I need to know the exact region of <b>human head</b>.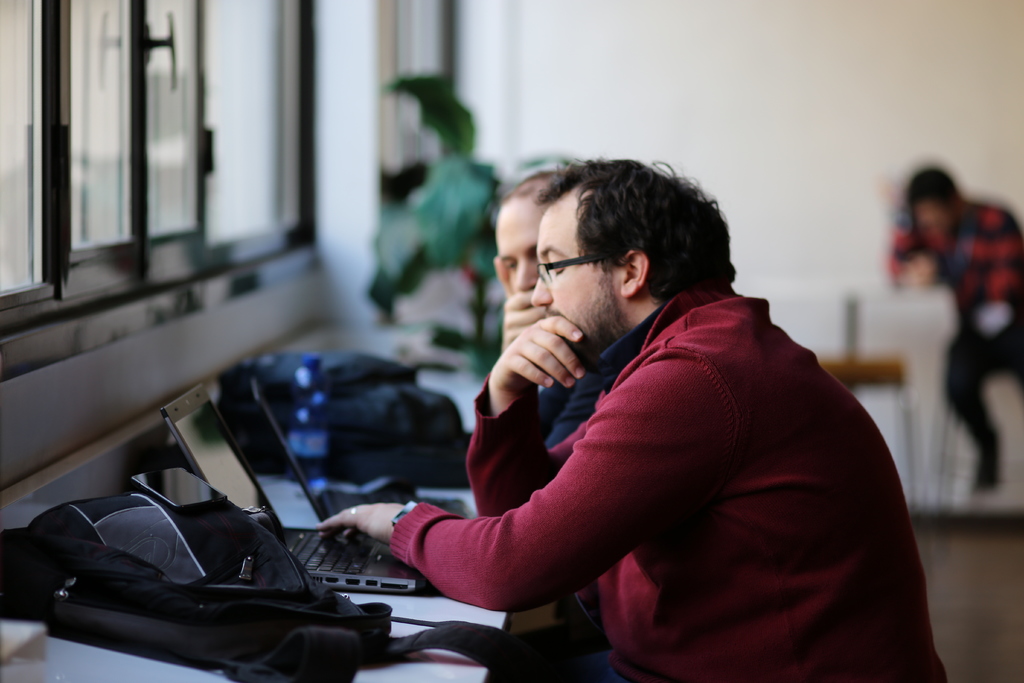
Region: (x1=490, y1=156, x2=576, y2=314).
